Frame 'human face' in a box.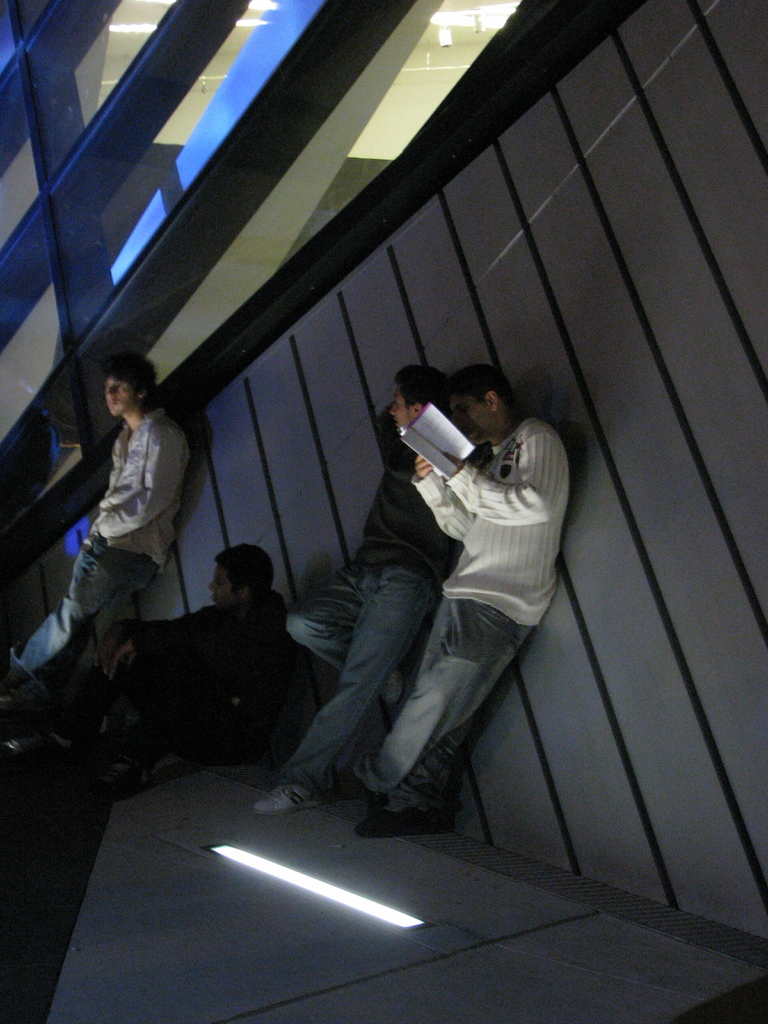
(left=104, top=366, right=139, bottom=415).
